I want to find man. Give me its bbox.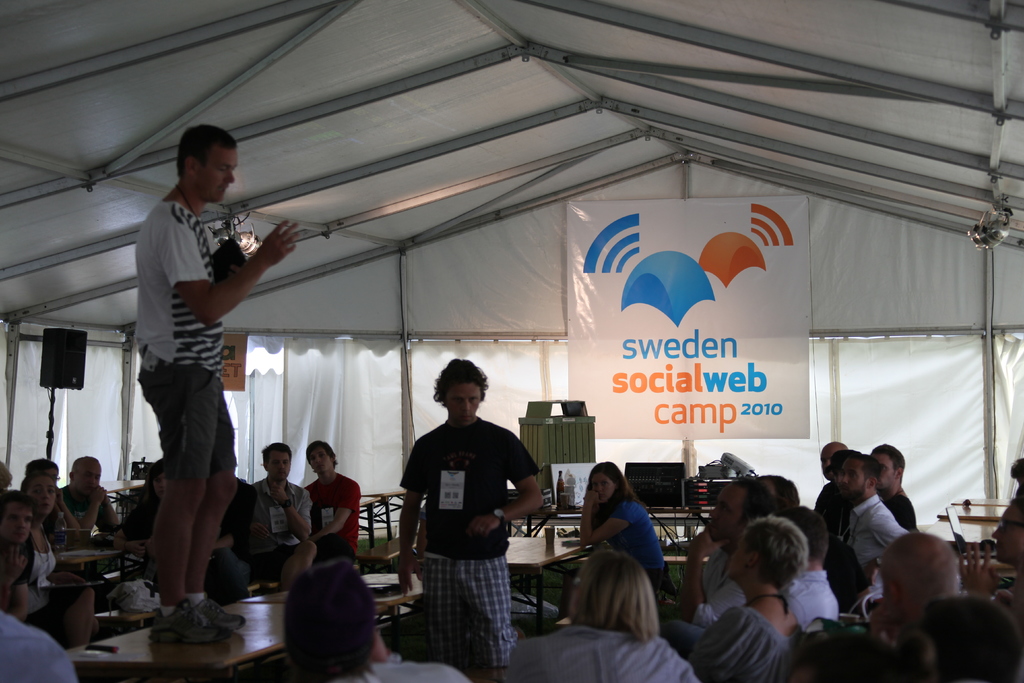
{"left": 774, "top": 502, "right": 836, "bottom": 620}.
